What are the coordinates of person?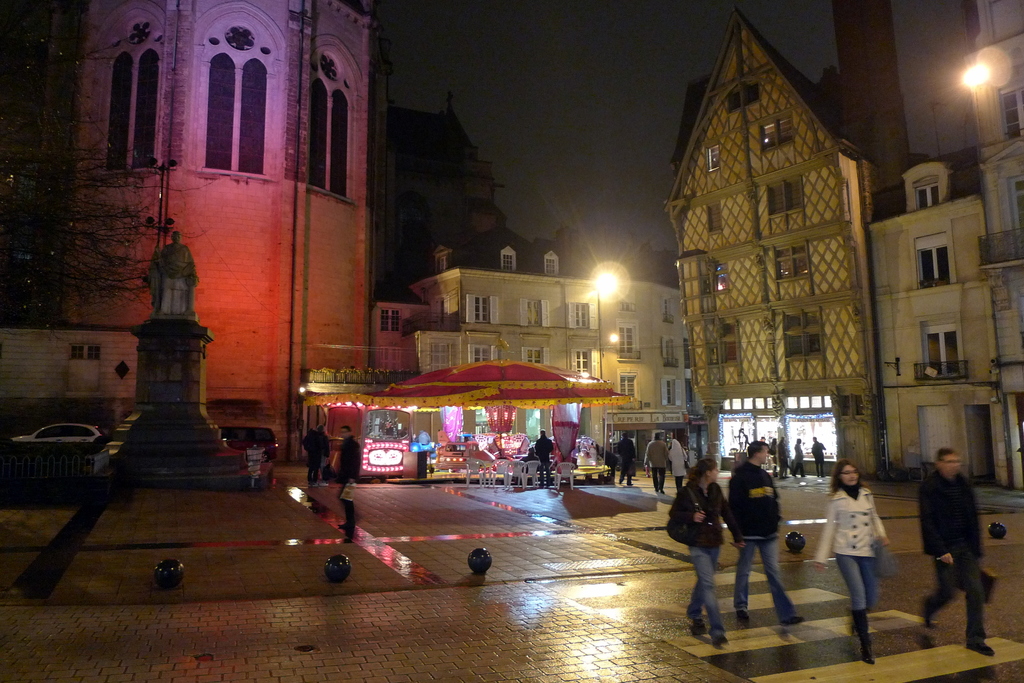
{"x1": 303, "y1": 432, "x2": 327, "y2": 481}.
